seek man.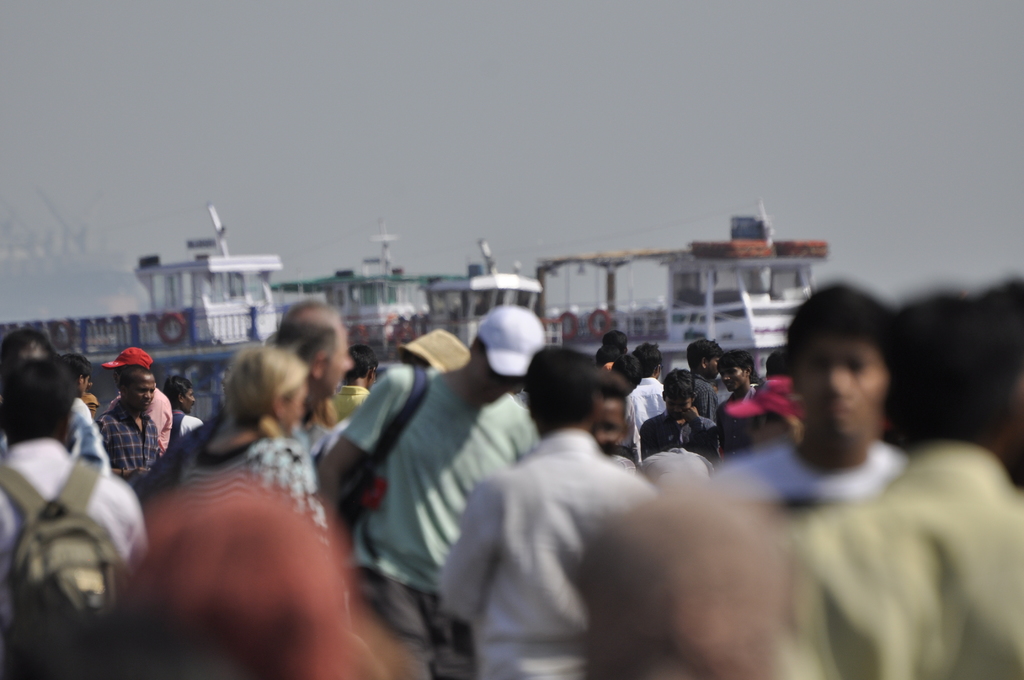
<box>0,362,150,679</box>.
